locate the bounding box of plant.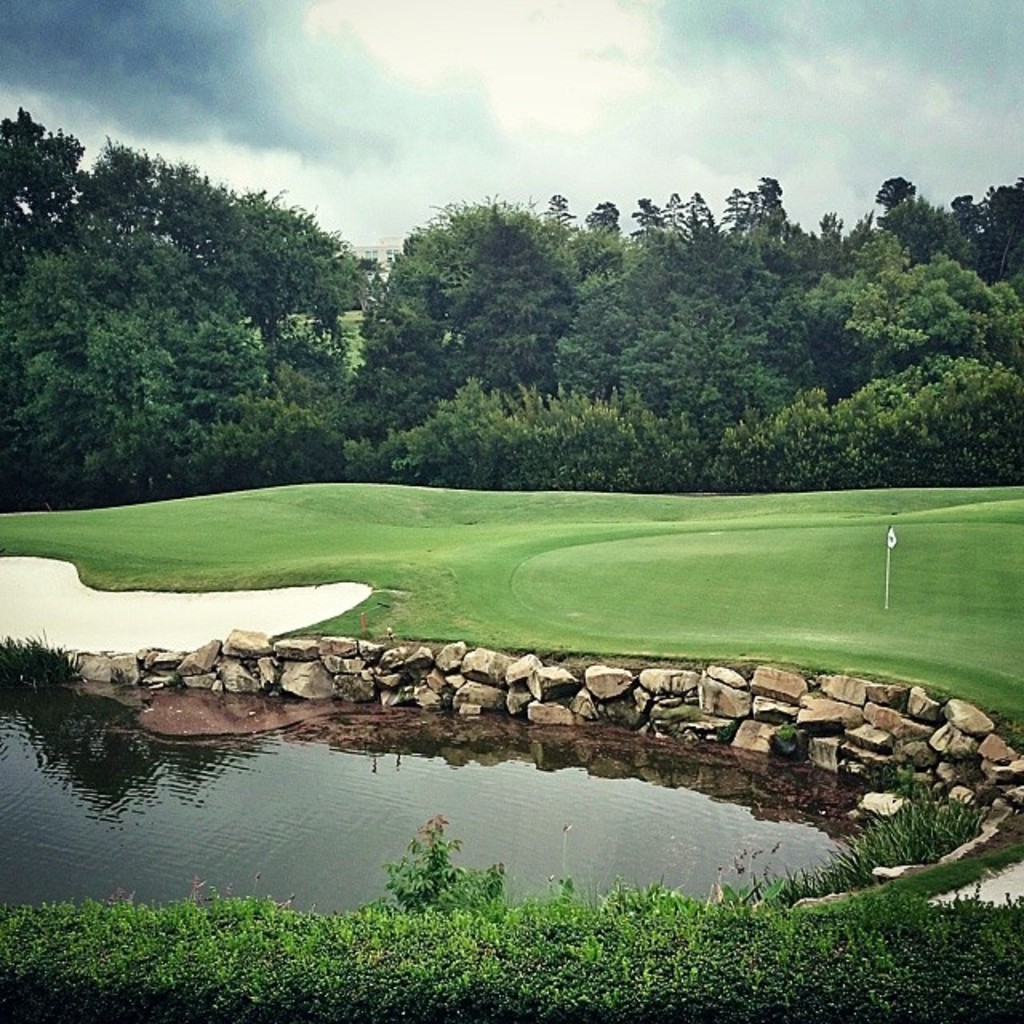
Bounding box: left=768, top=722, right=810, bottom=762.
